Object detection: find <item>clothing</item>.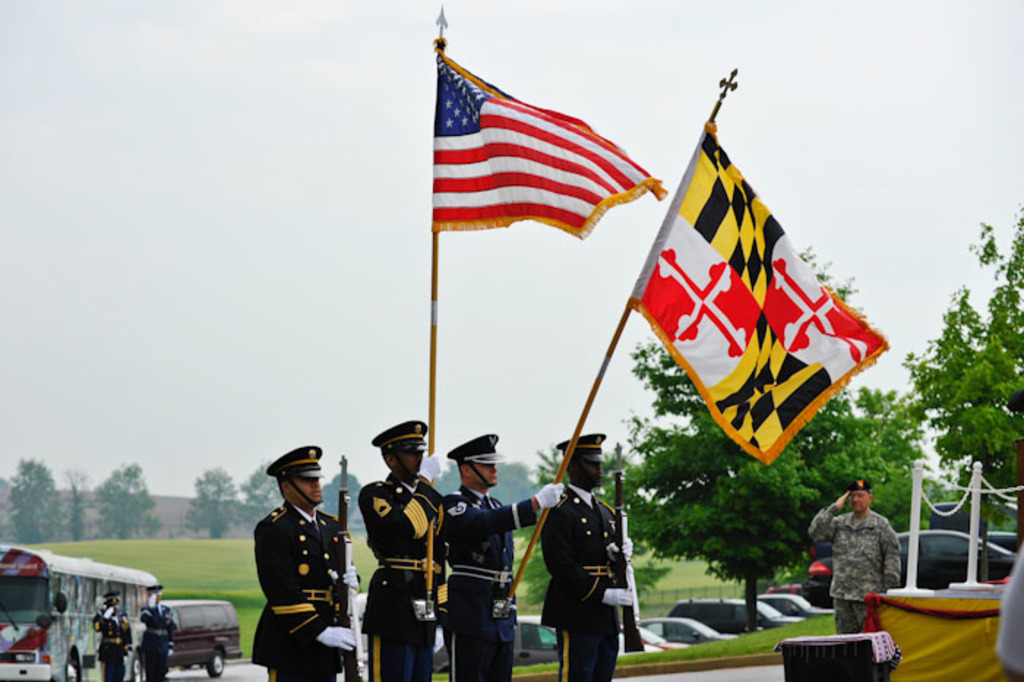
[291,470,326,512].
